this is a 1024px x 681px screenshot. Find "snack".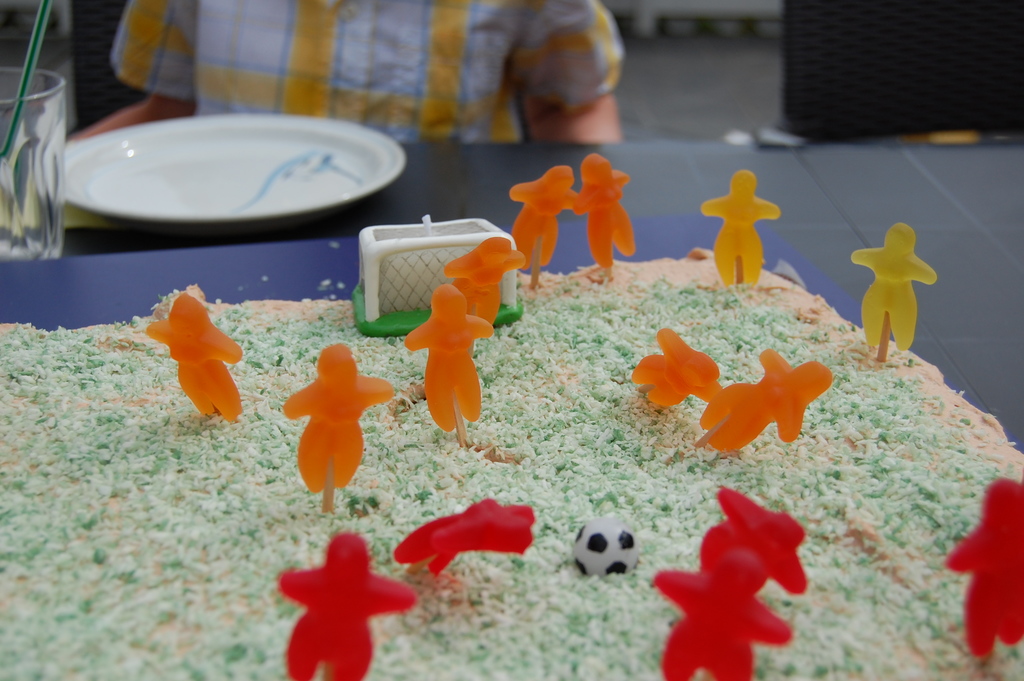
Bounding box: pyautogui.locateOnScreen(575, 149, 641, 272).
